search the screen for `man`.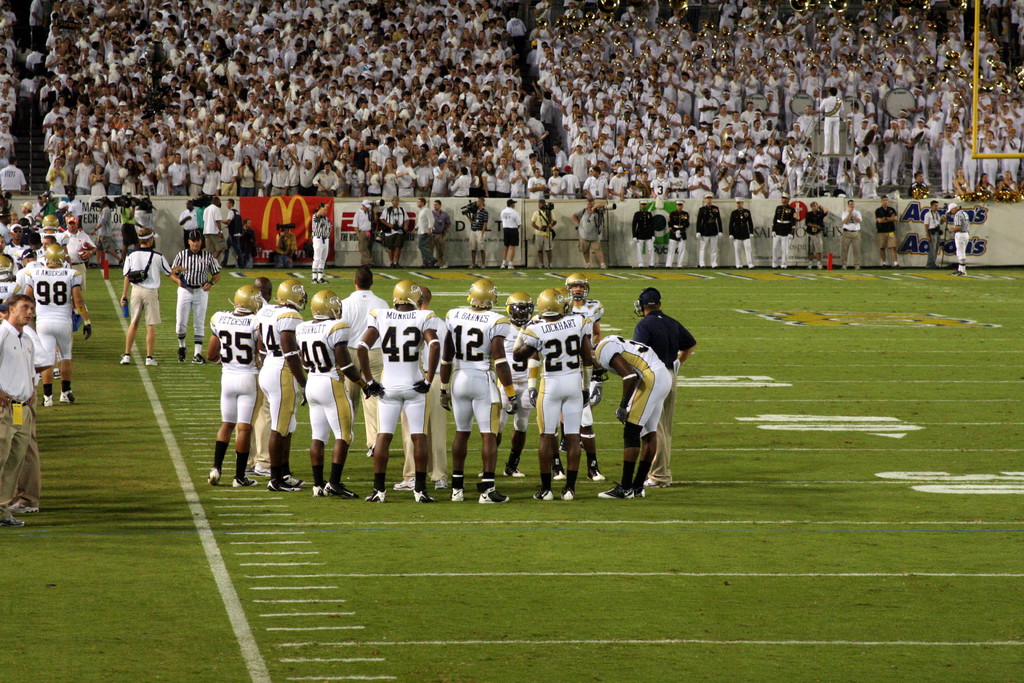
Found at [x1=120, y1=229, x2=184, y2=365].
